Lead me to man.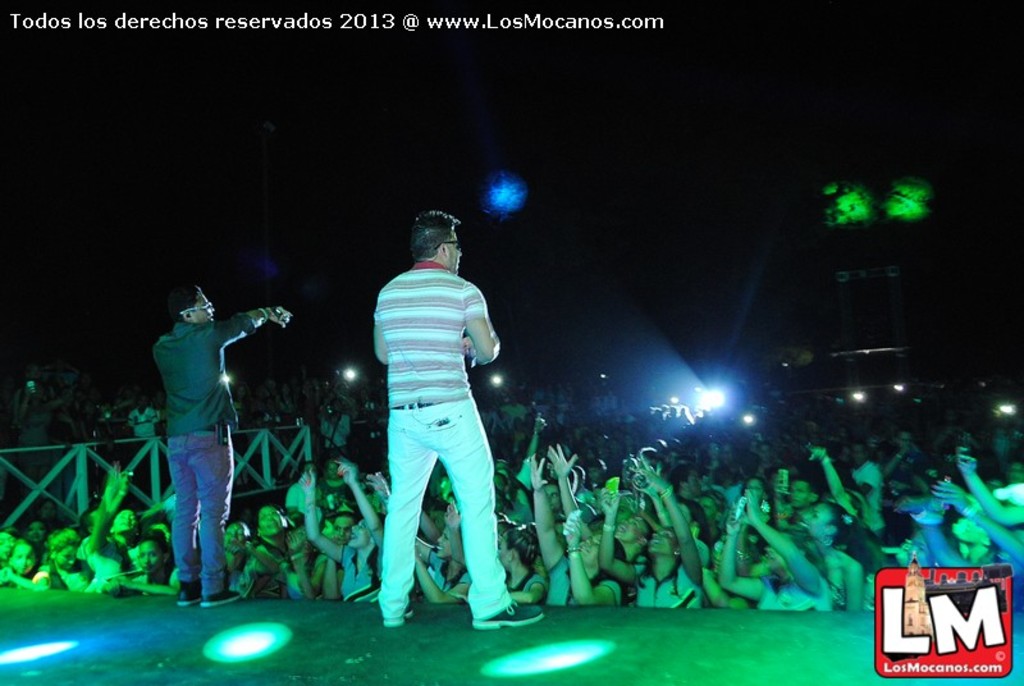
Lead to rect(851, 443, 886, 543).
